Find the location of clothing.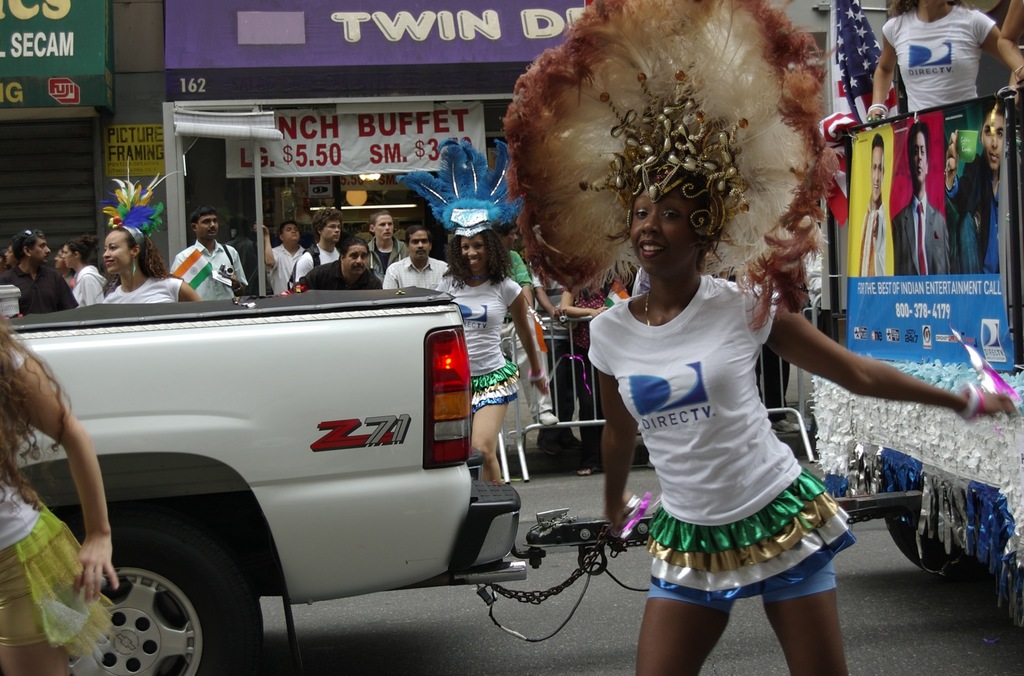
Location: box=[380, 254, 451, 292].
